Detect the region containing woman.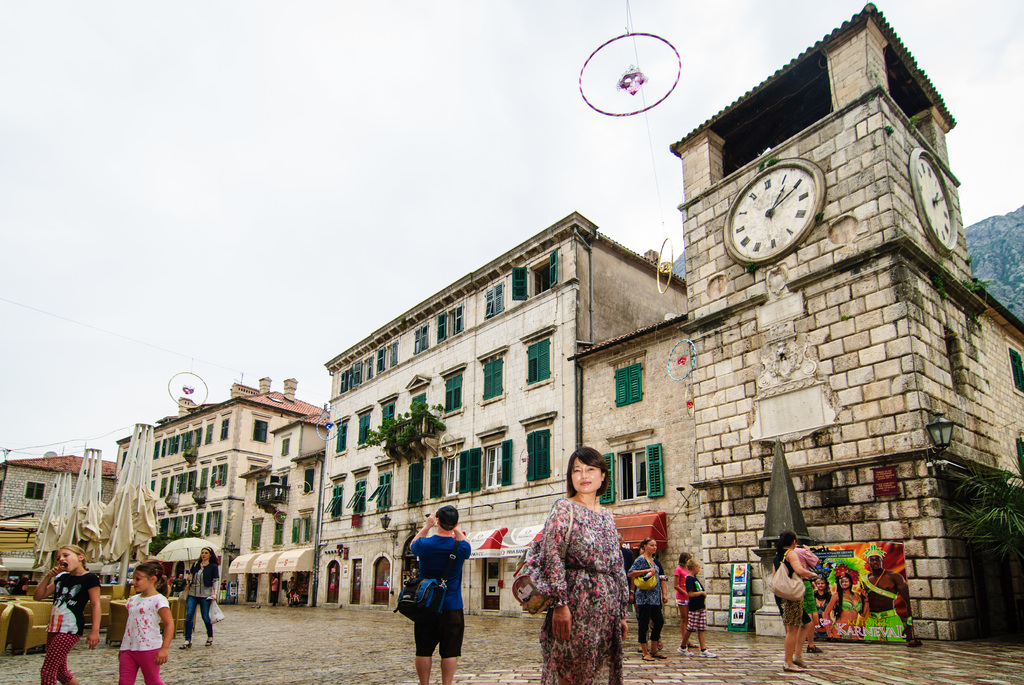
Rect(770, 528, 817, 666).
